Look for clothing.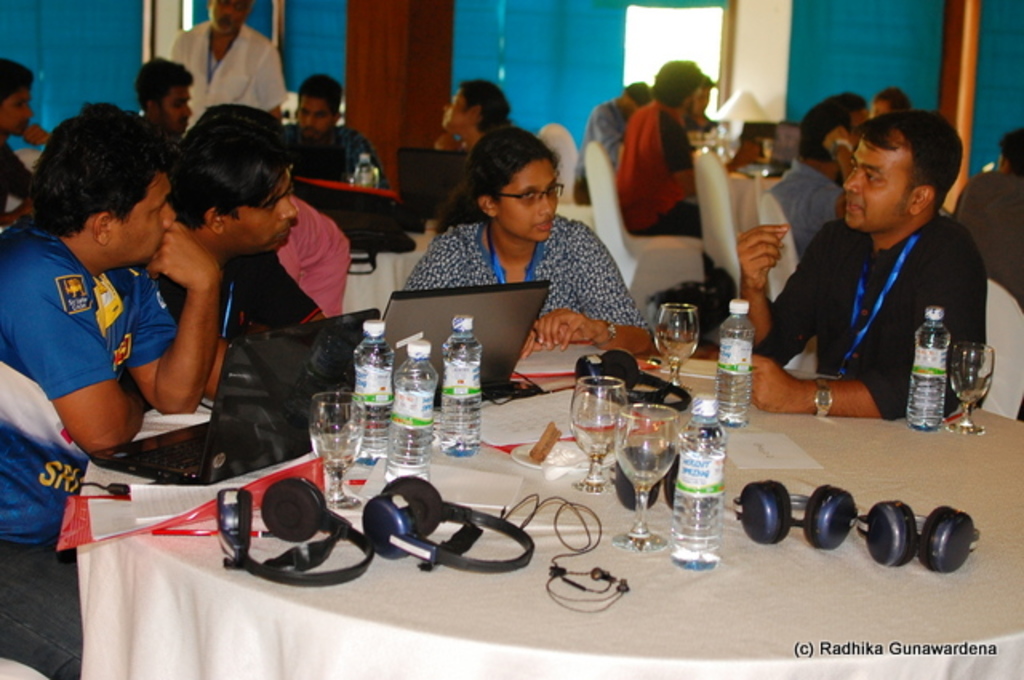
Found: [277, 123, 394, 205].
